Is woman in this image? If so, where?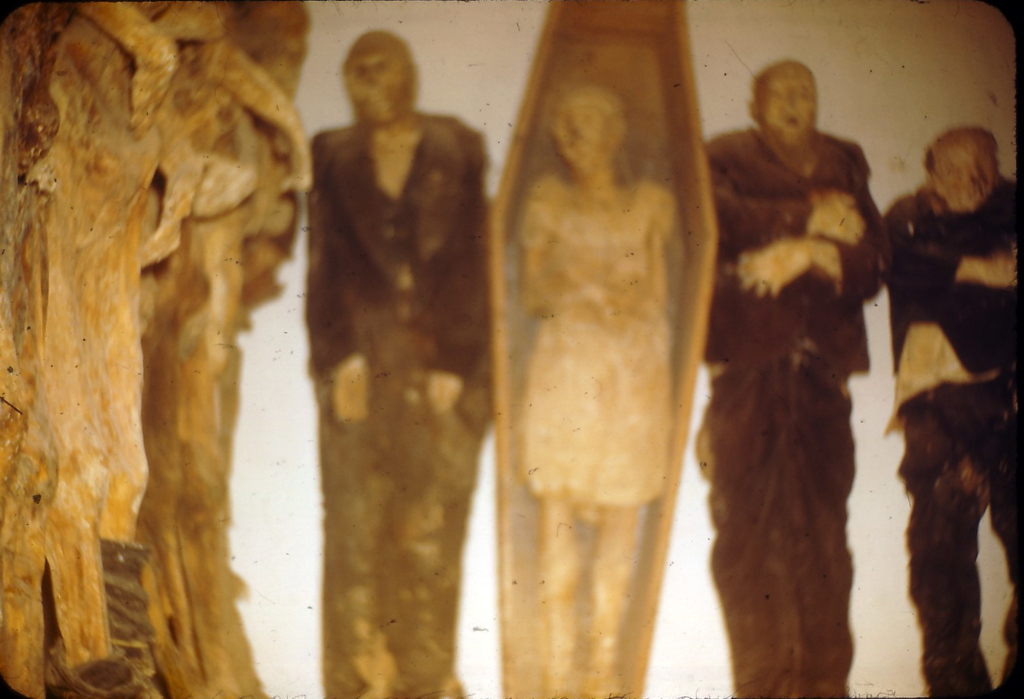
Yes, at x1=490 y1=73 x2=707 y2=695.
